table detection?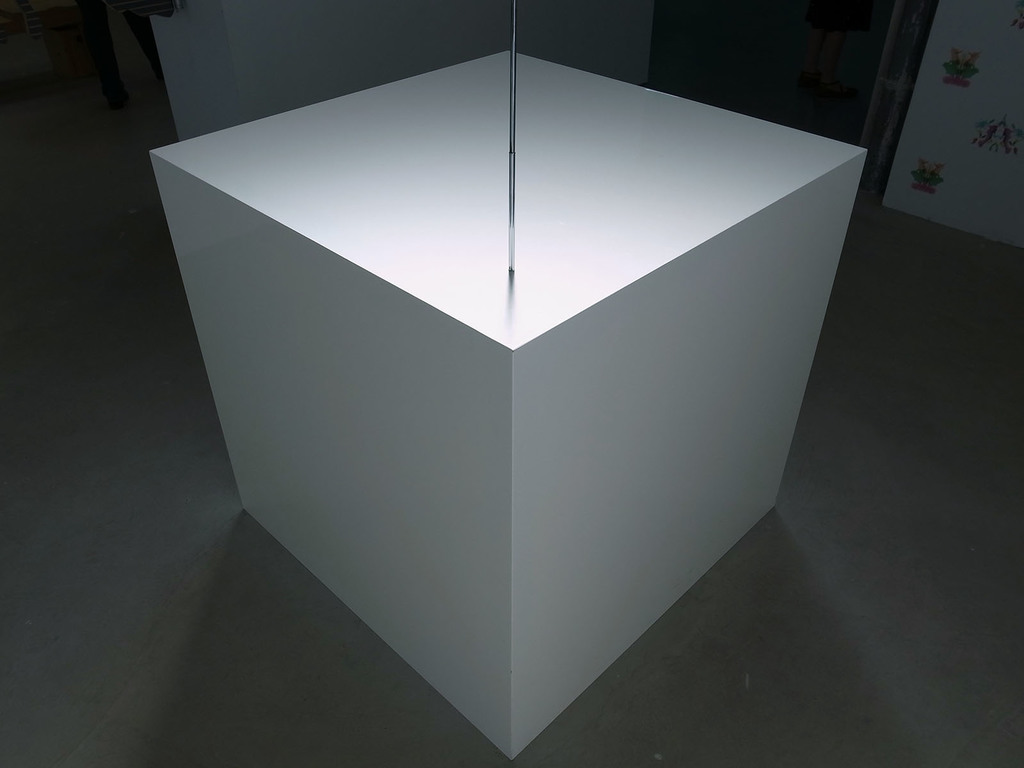
bbox=(148, 49, 867, 766)
